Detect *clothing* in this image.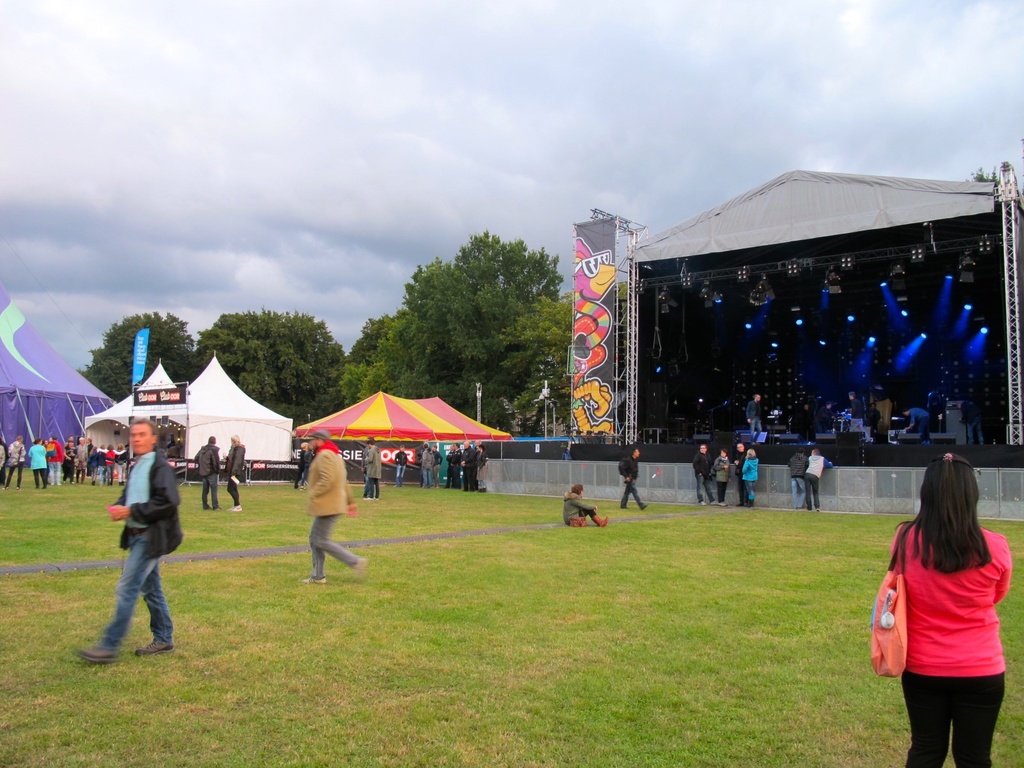
Detection: (806, 454, 830, 507).
